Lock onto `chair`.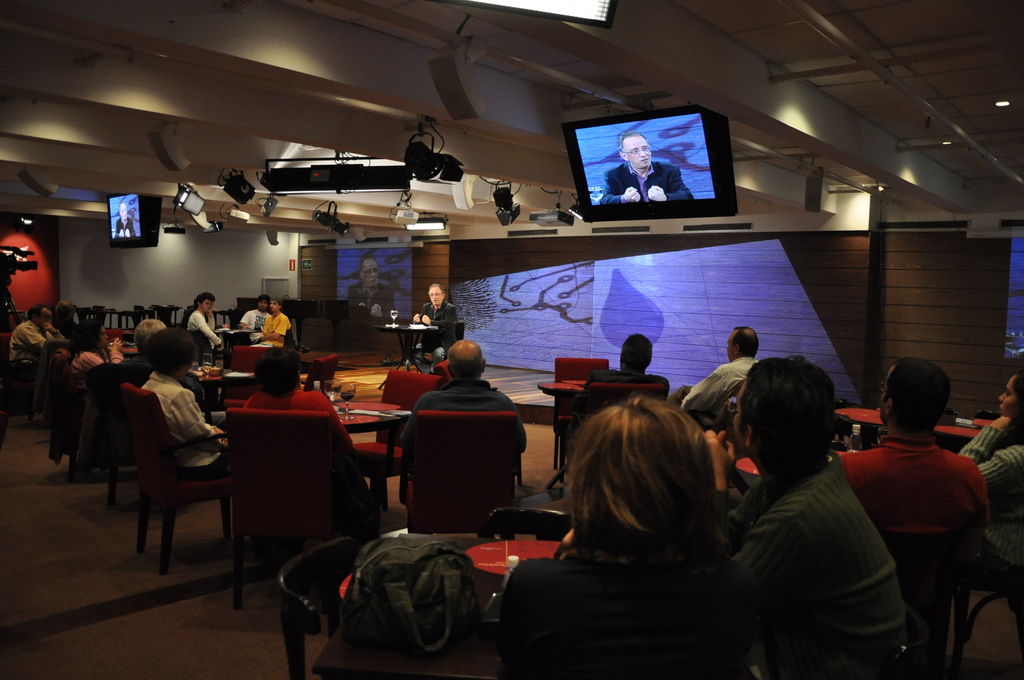
Locked: bbox=(878, 533, 1003, 679).
